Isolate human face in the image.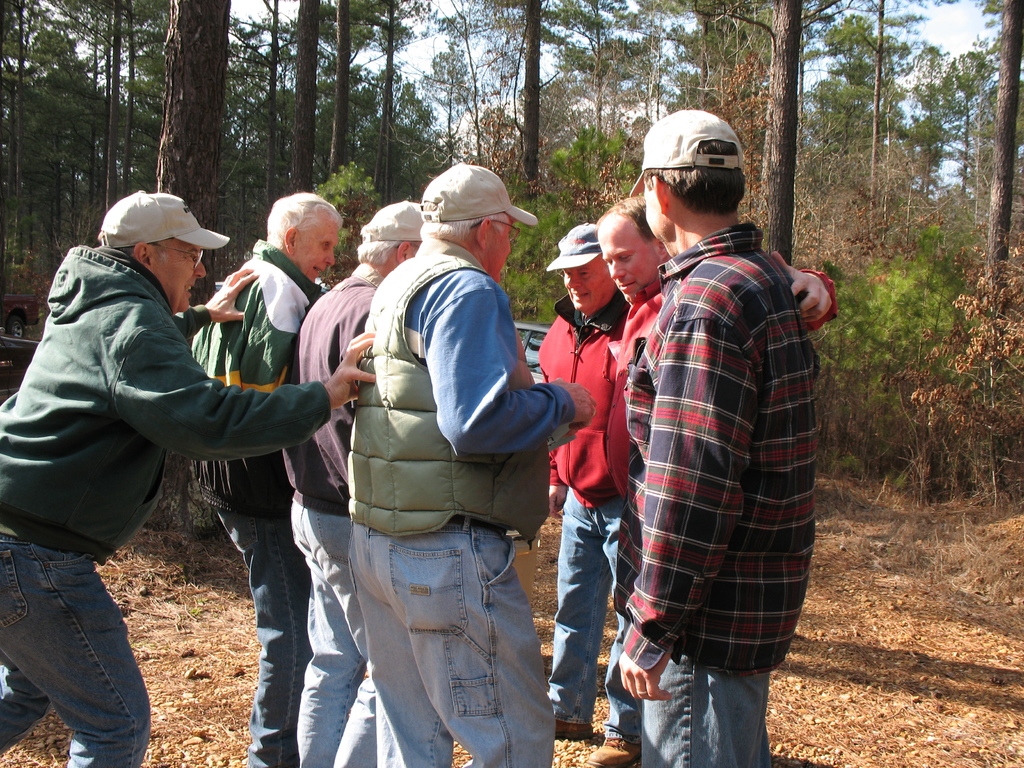
Isolated region: select_region(598, 216, 656, 300).
